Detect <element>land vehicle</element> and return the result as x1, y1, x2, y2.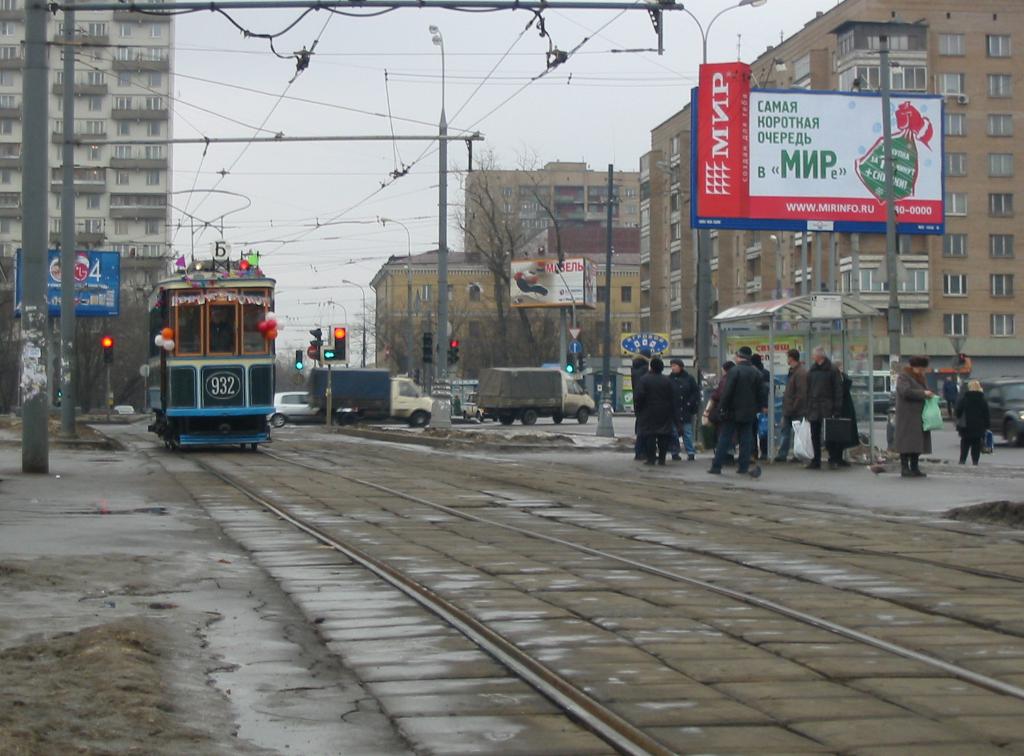
462, 391, 486, 420.
